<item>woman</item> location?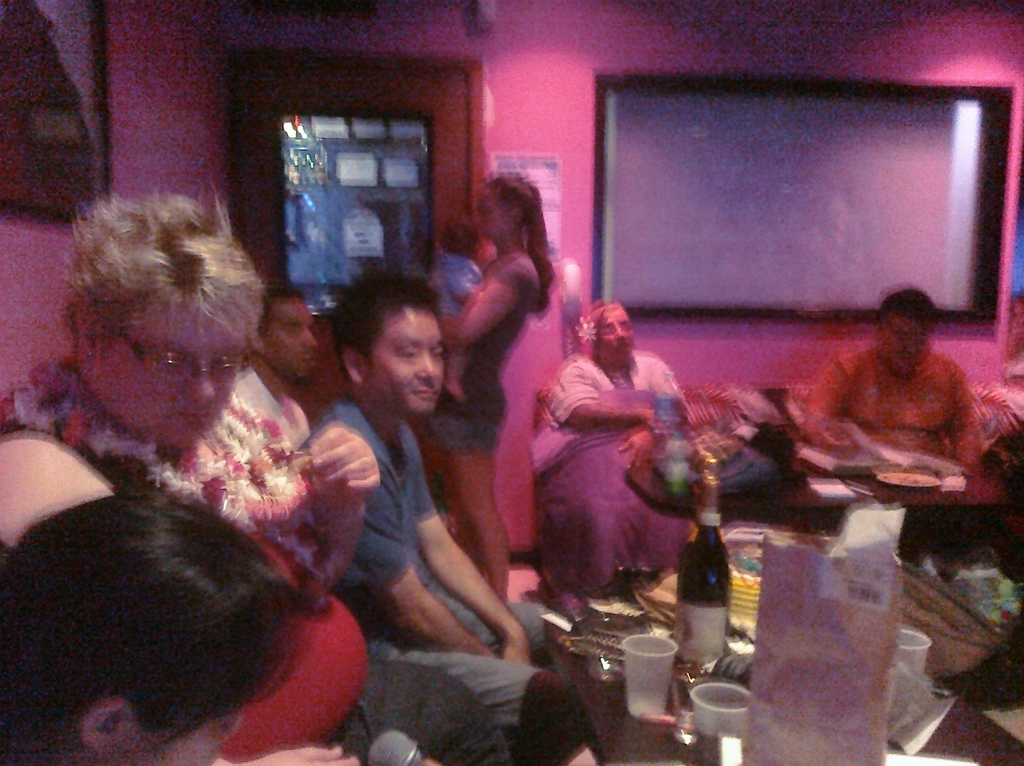
0,189,598,765
